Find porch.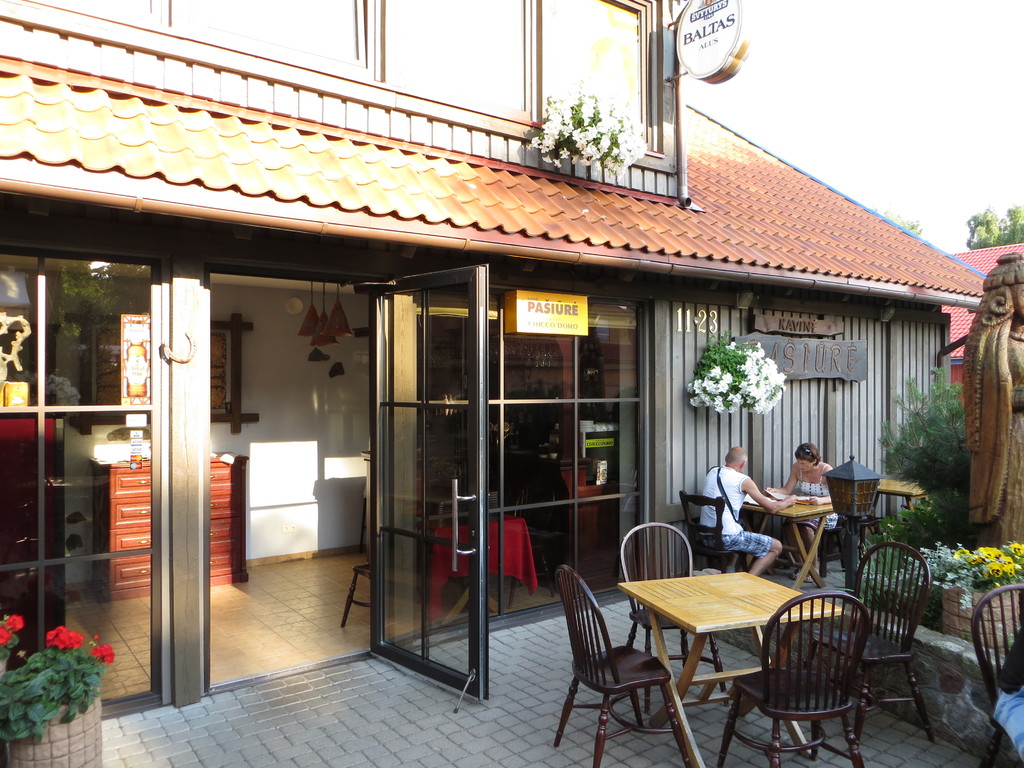
(x1=6, y1=292, x2=1023, y2=755).
